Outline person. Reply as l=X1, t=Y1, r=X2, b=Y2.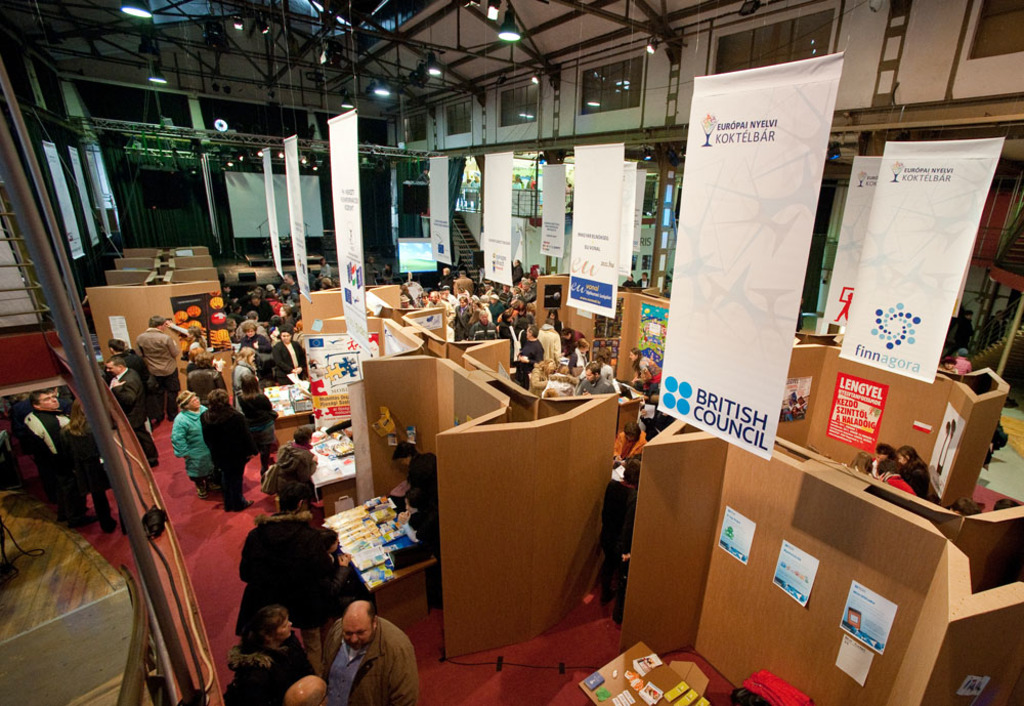
l=954, t=346, r=970, b=372.
